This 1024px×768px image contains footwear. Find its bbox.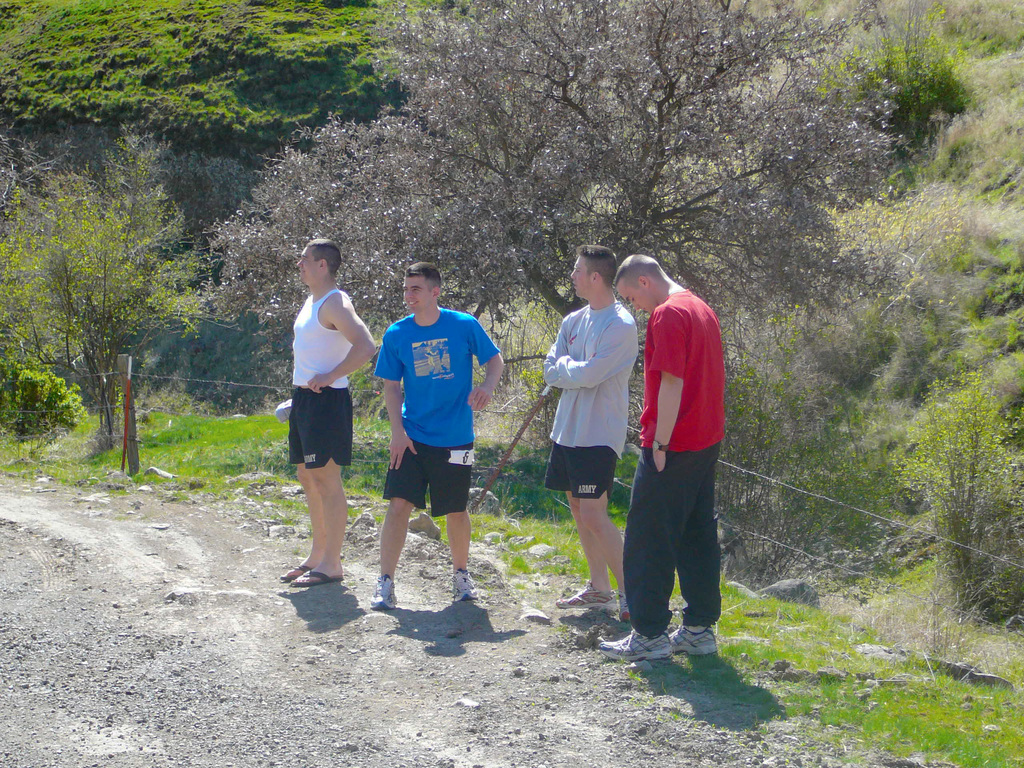
bbox=(554, 579, 618, 610).
